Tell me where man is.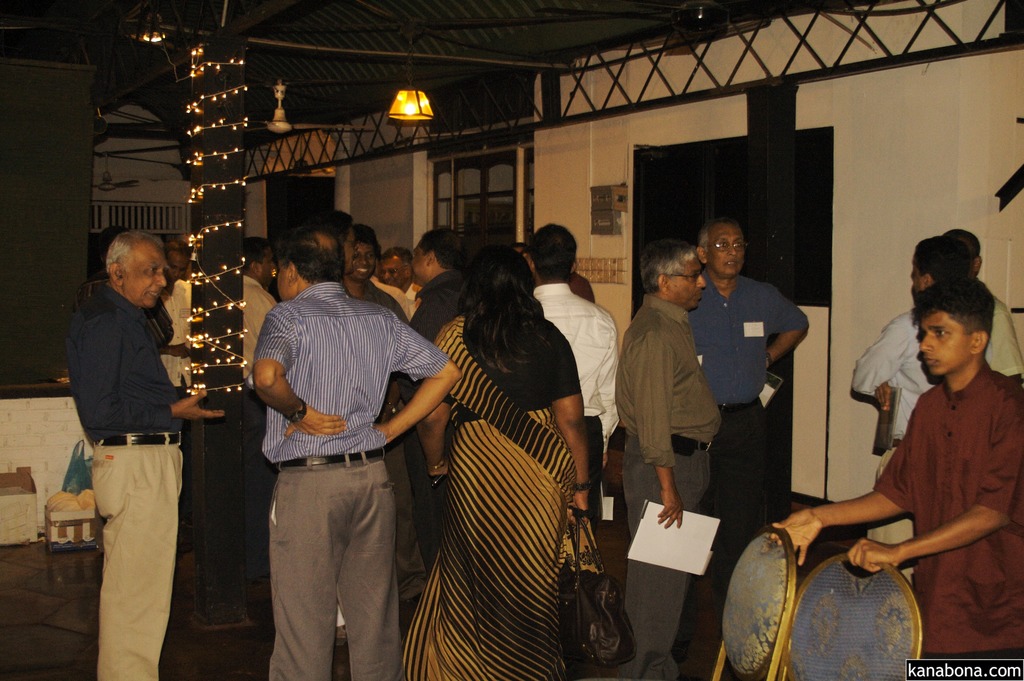
man is at BBox(520, 221, 620, 535).
